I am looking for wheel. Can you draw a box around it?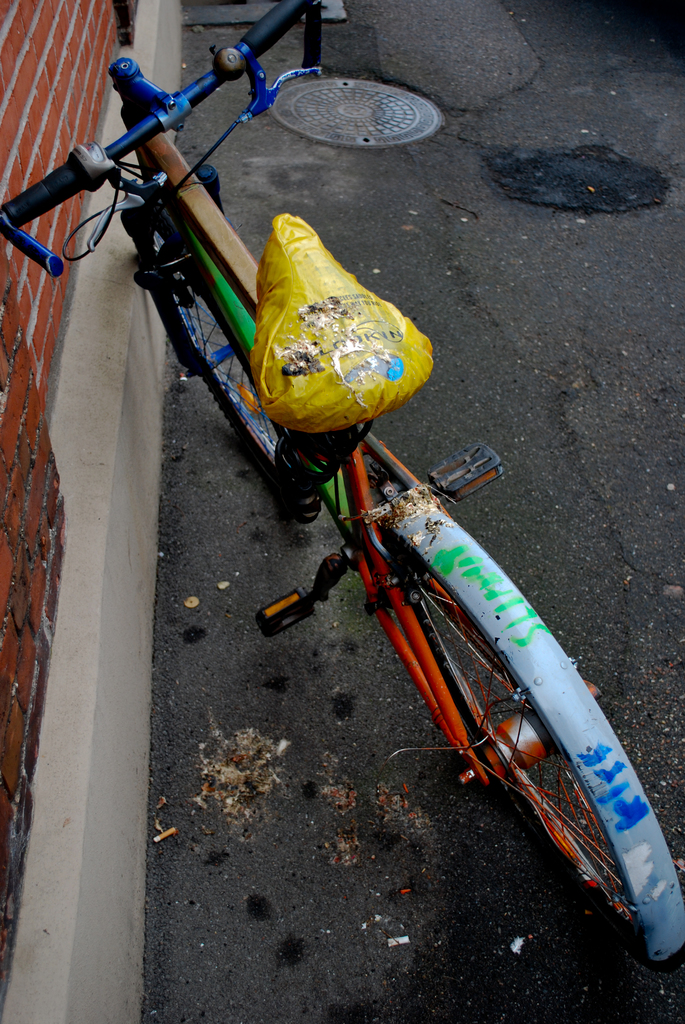
Sure, the bounding box is (x1=384, y1=505, x2=684, y2=957).
